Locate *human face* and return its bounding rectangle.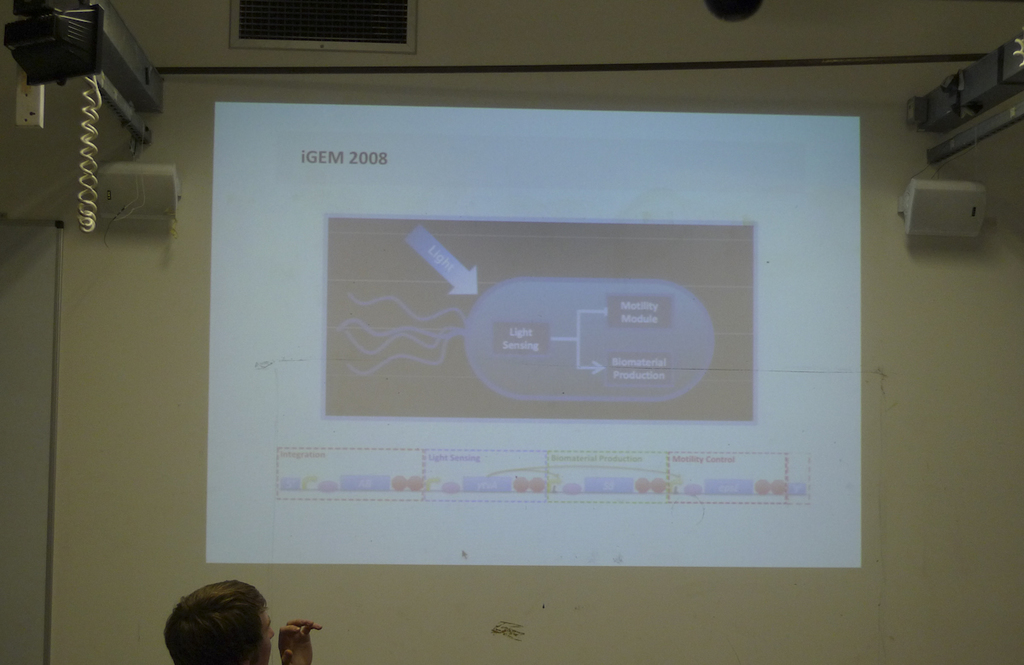
254, 611, 277, 664.
